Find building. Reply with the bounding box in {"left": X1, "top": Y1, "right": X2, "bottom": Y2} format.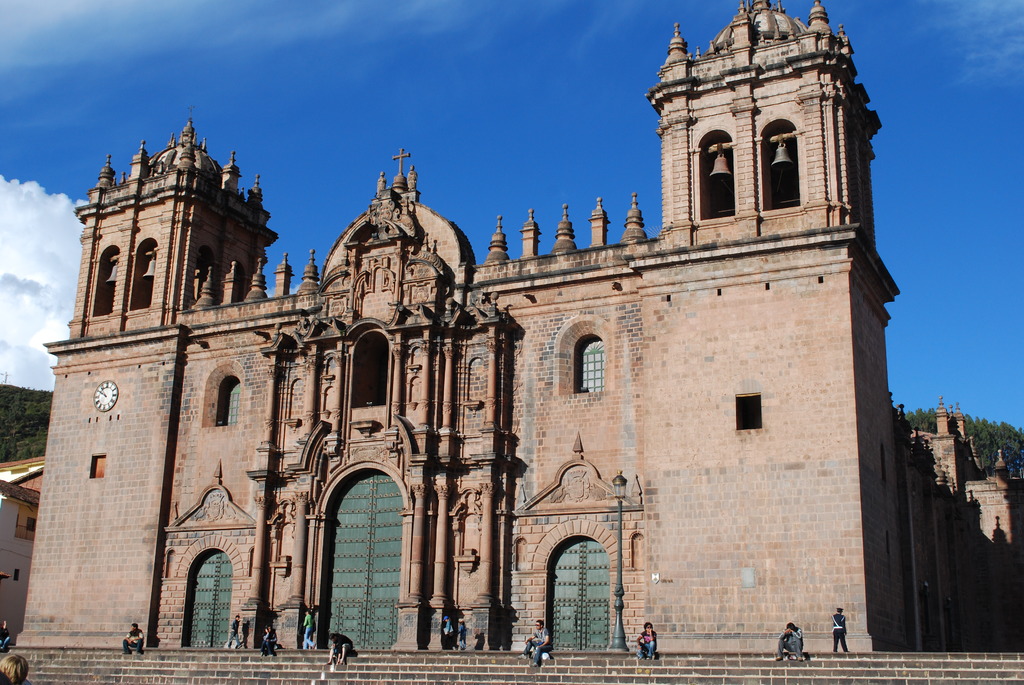
{"left": 0, "top": 450, "right": 51, "bottom": 654}.
